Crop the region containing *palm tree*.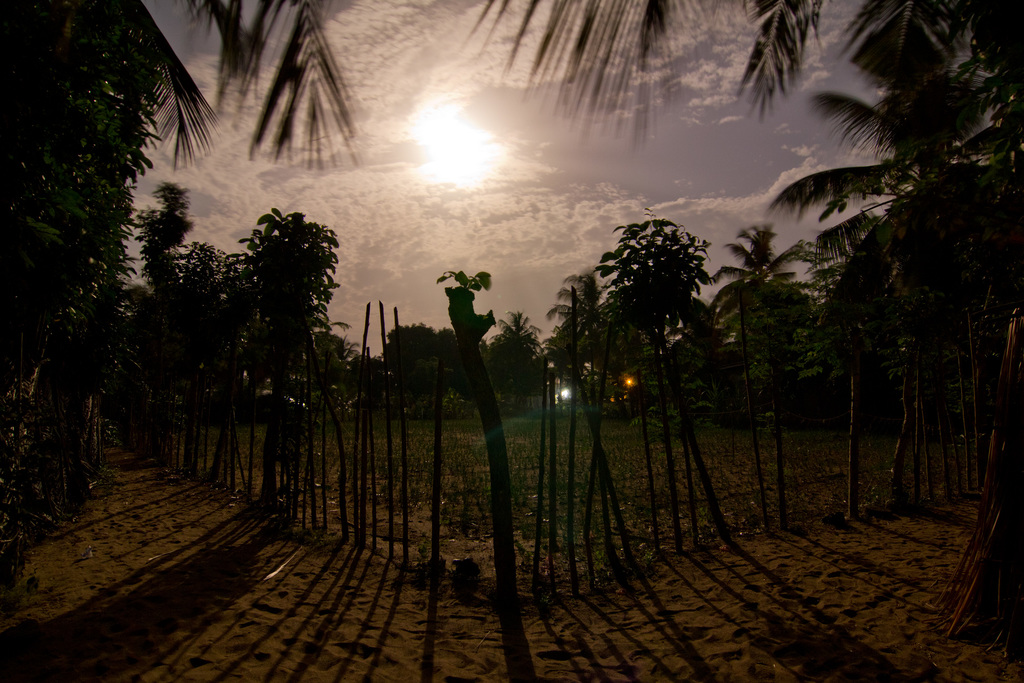
Crop region: select_region(688, 210, 783, 498).
